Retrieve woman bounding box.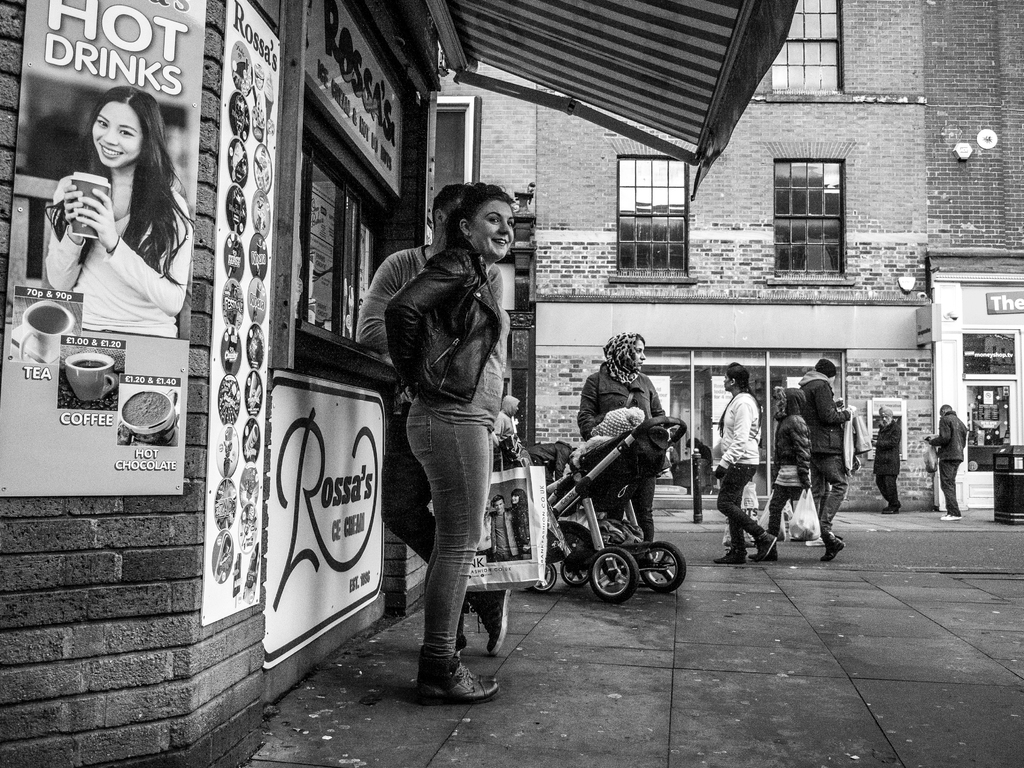
Bounding box: <box>42,91,176,341</box>.
